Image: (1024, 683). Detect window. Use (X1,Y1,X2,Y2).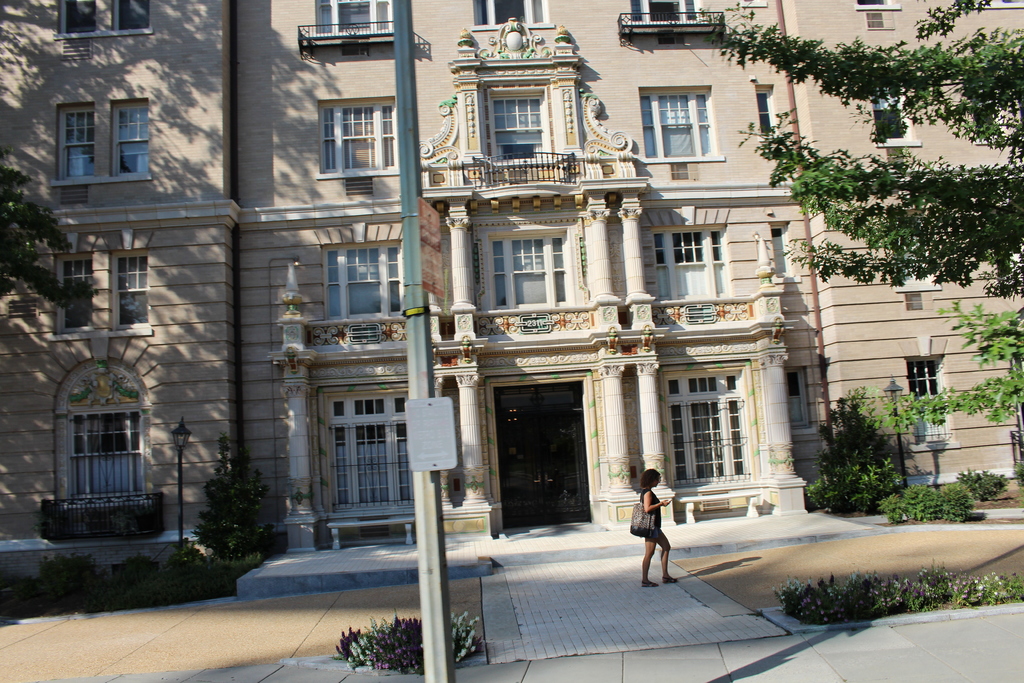
(646,71,732,170).
